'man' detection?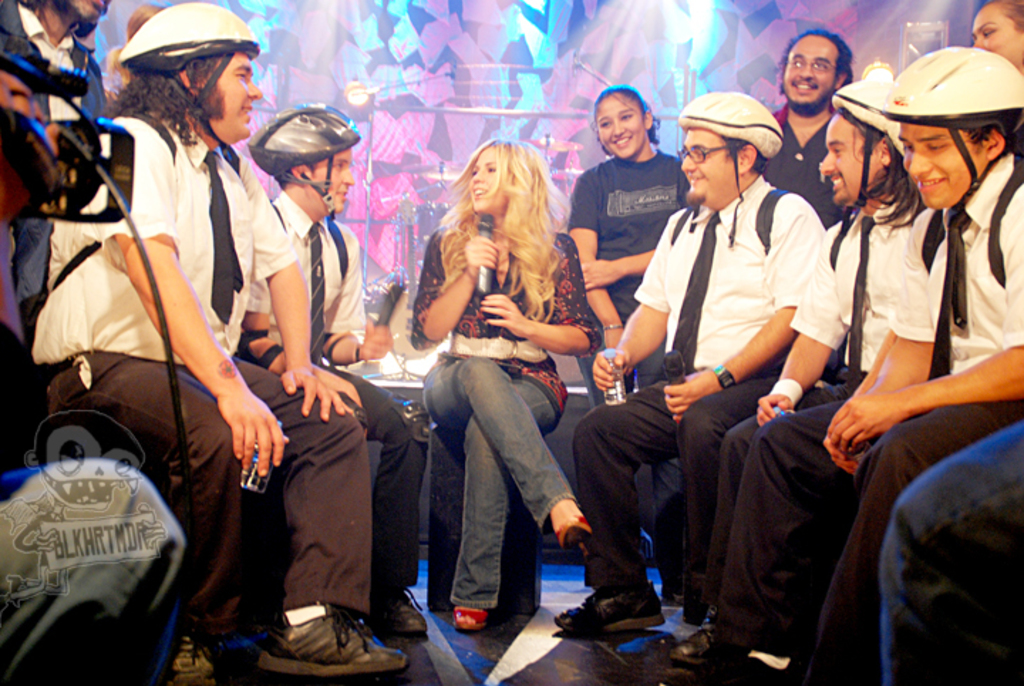
crop(674, 73, 926, 626)
